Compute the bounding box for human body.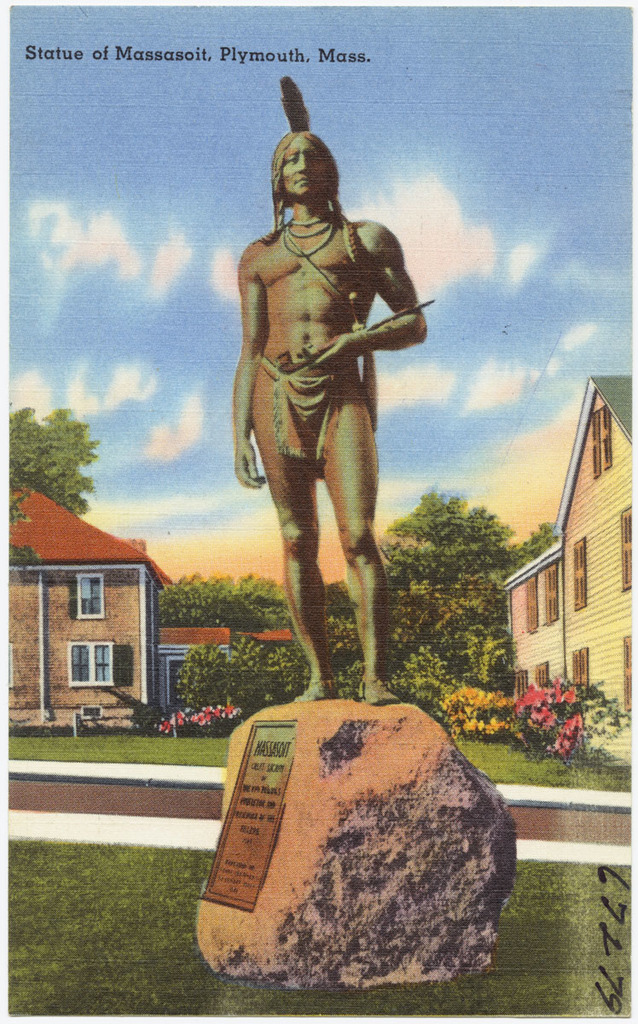
(229, 108, 430, 710).
